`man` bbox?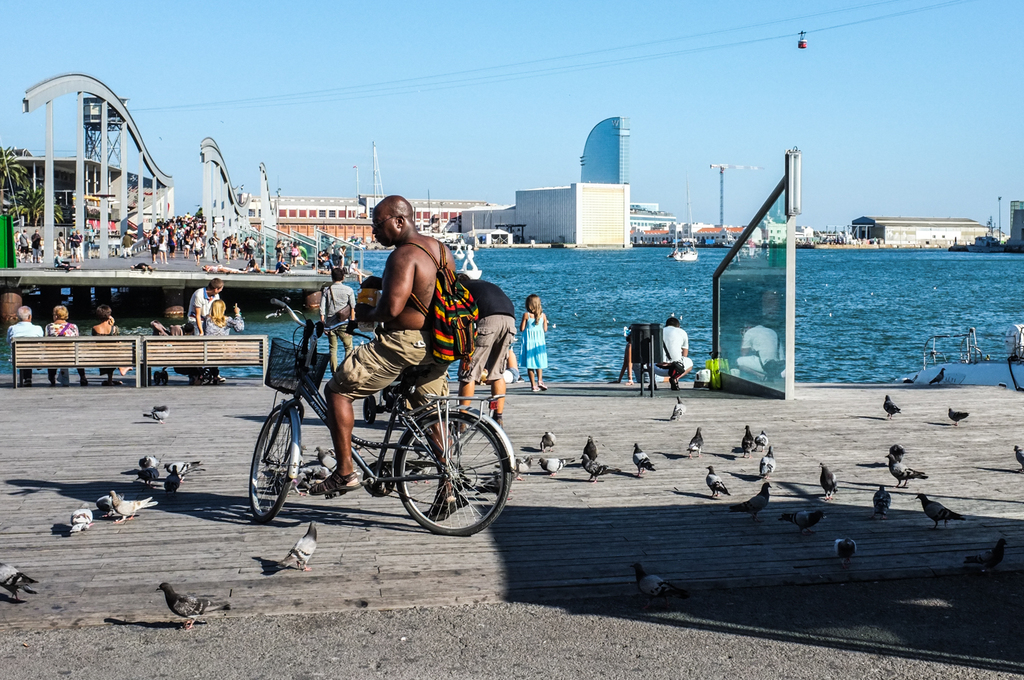
box(189, 277, 220, 328)
